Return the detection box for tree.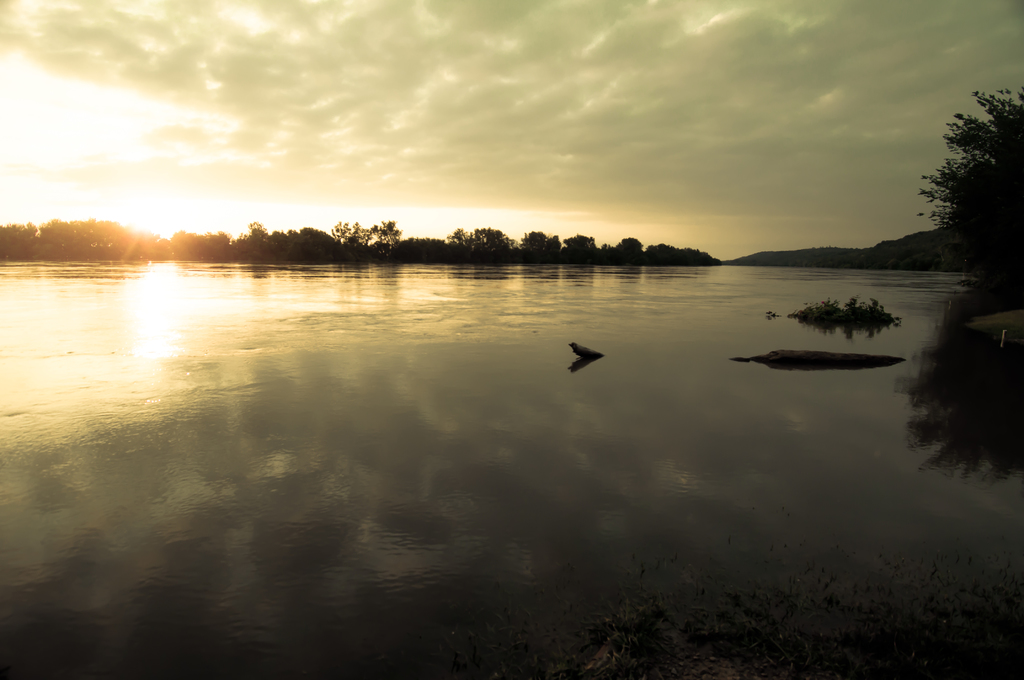
[374, 215, 399, 255].
